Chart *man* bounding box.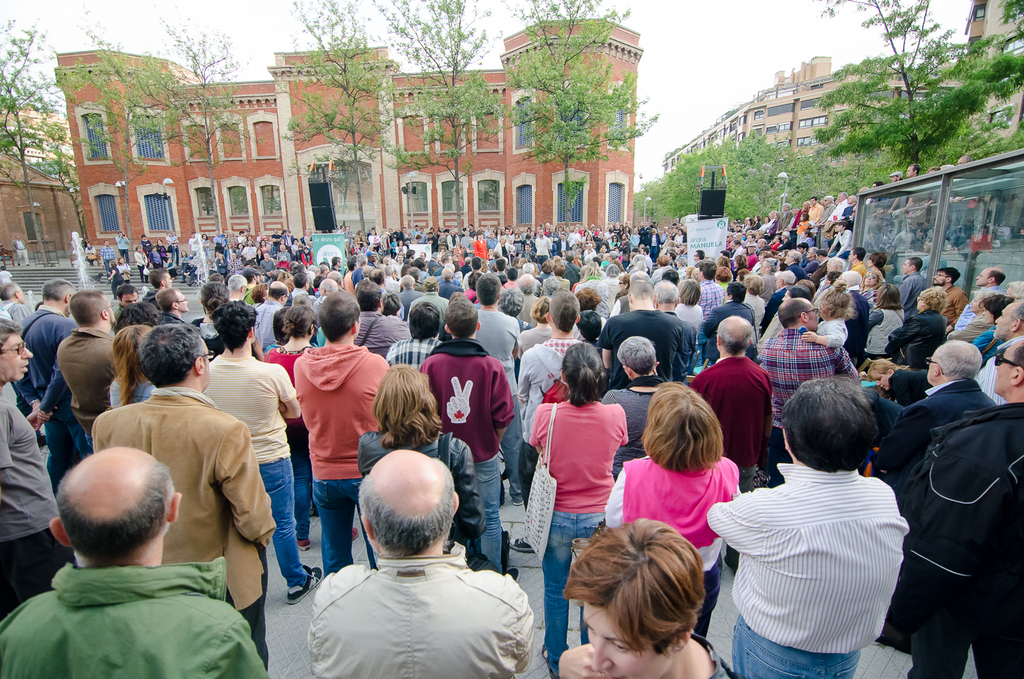
Charted: bbox(0, 280, 33, 334).
